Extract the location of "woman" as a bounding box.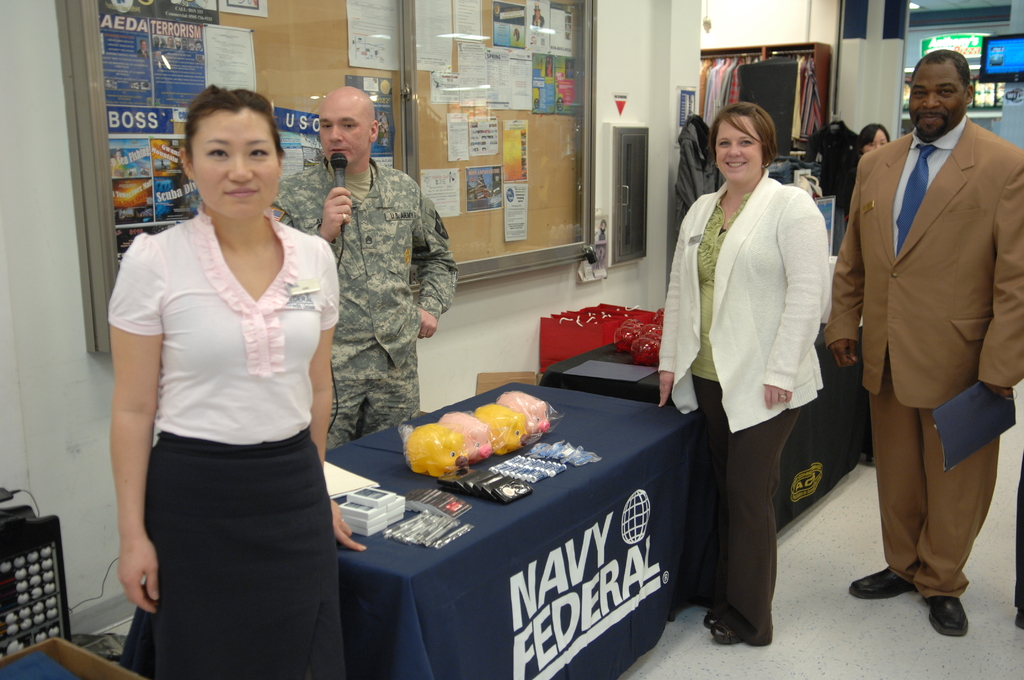
845:120:895:172.
